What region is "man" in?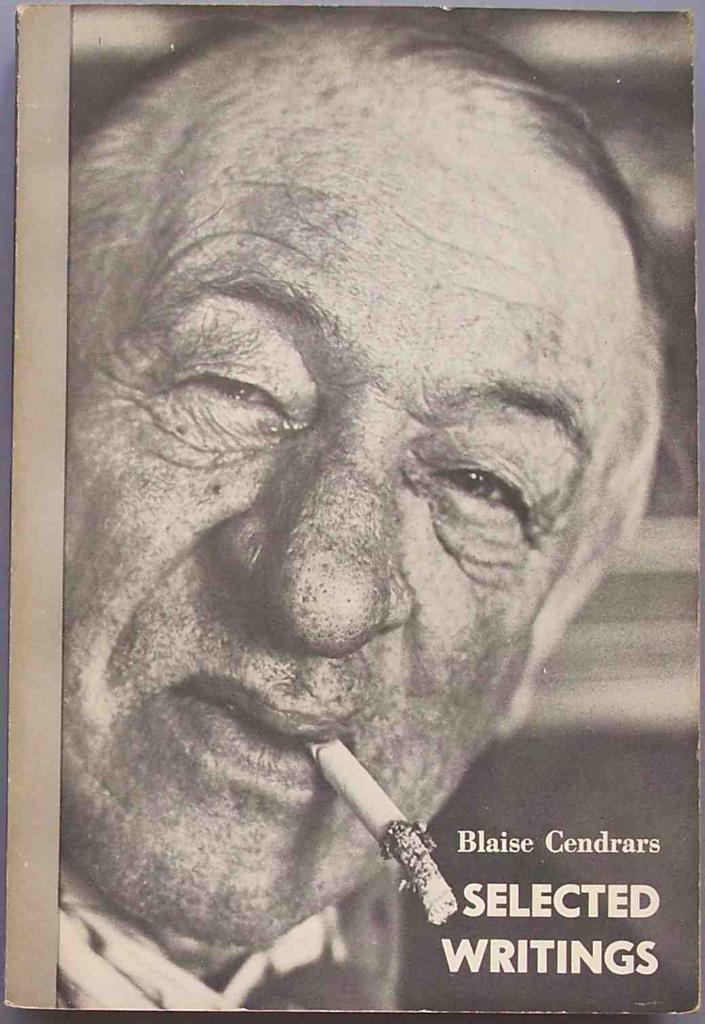
crop(20, 48, 704, 1008).
